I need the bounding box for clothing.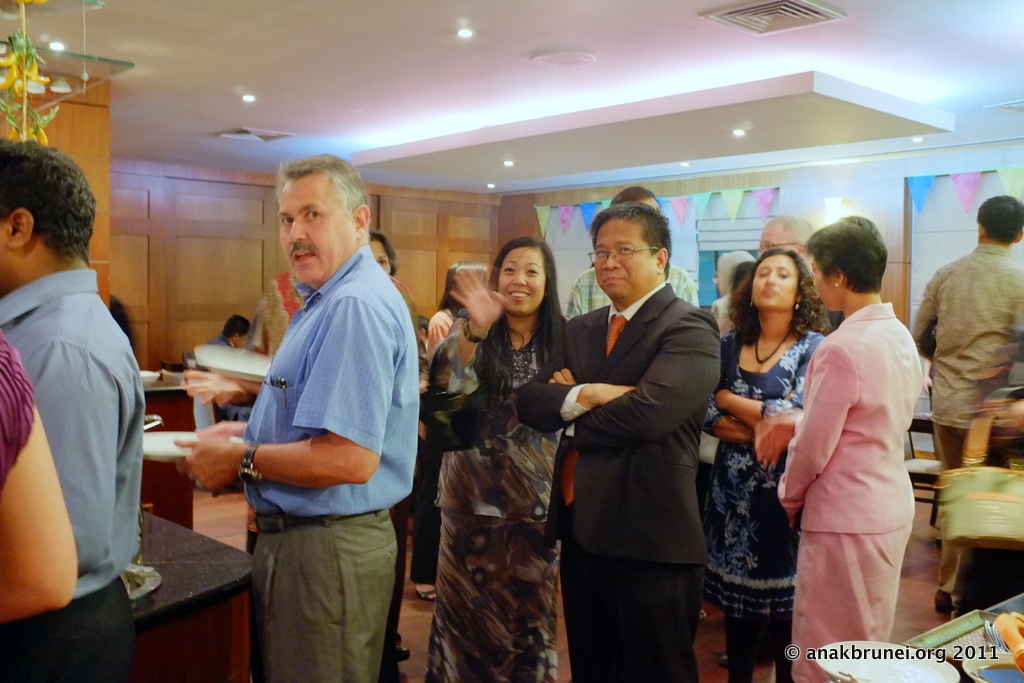
Here it is: (785, 294, 910, 682).
